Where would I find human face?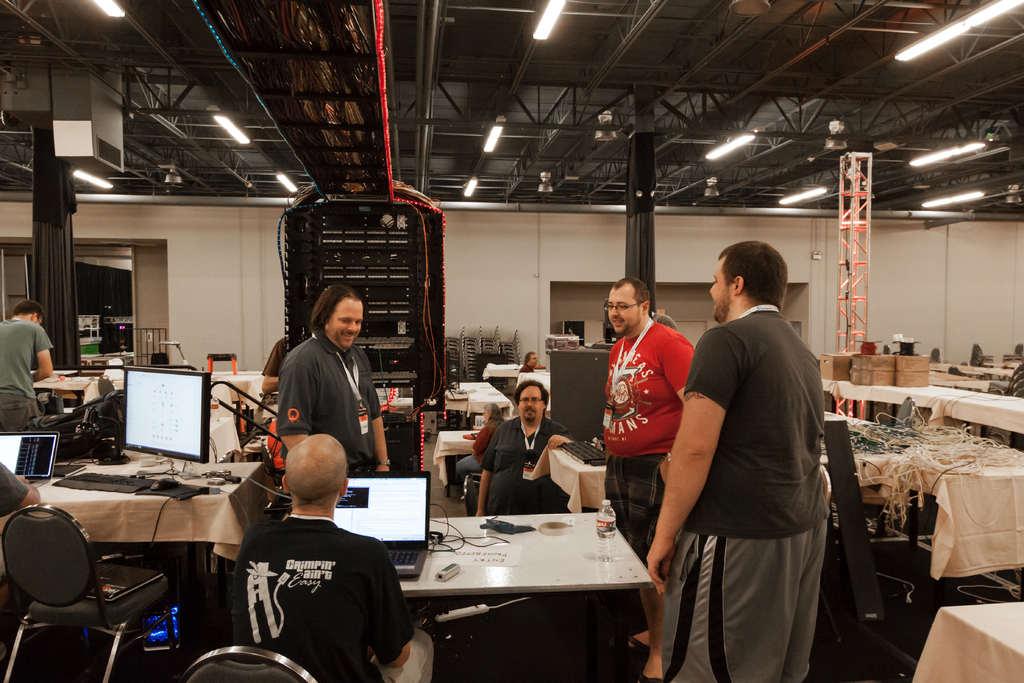
At <bbox>330, 299, 366, 345</bbox>.
